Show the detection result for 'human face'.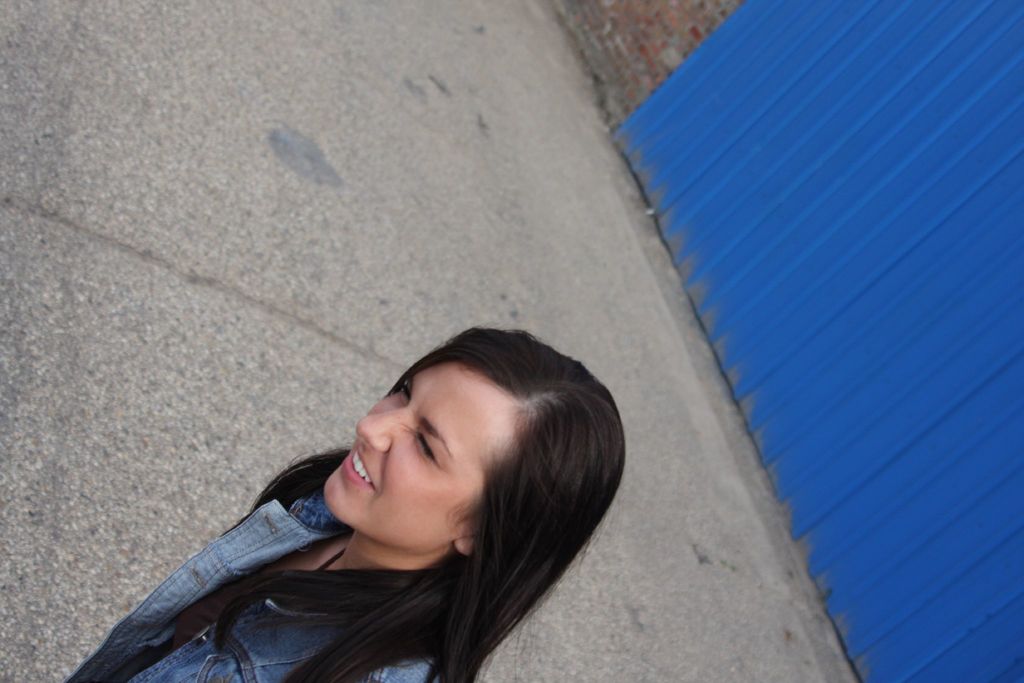
detection(319, 358, 511, 555).
